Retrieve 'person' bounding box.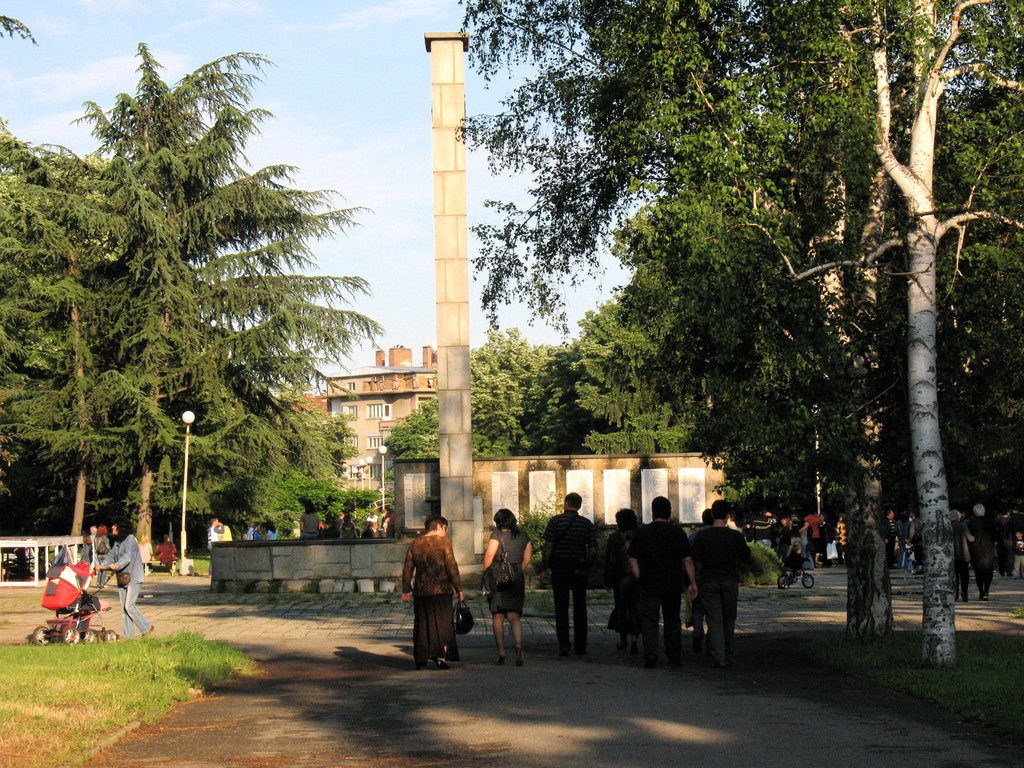
Bounding box: x1=897, y1=504, x2=921, y2=575.
